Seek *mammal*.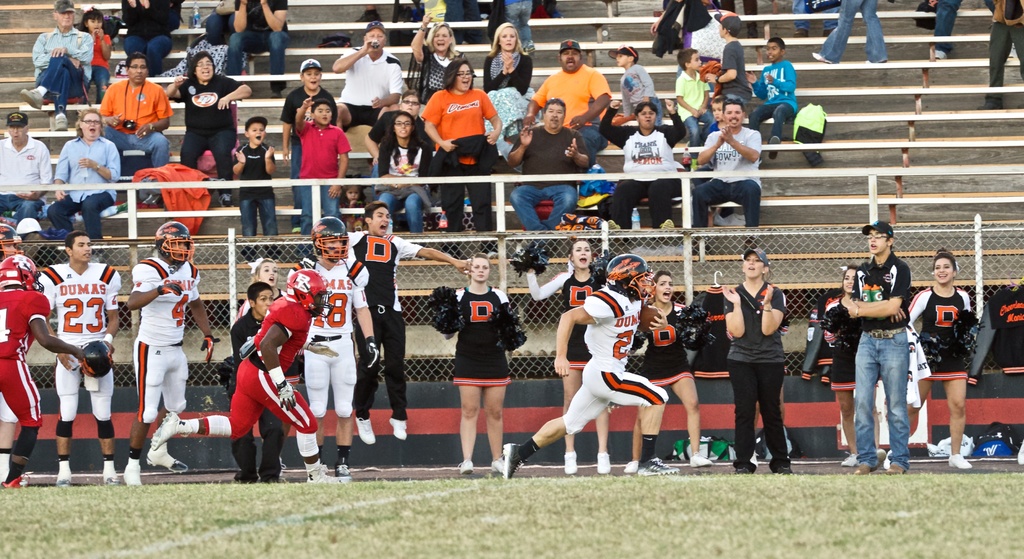
bbox(711, 98, 728, 132).
